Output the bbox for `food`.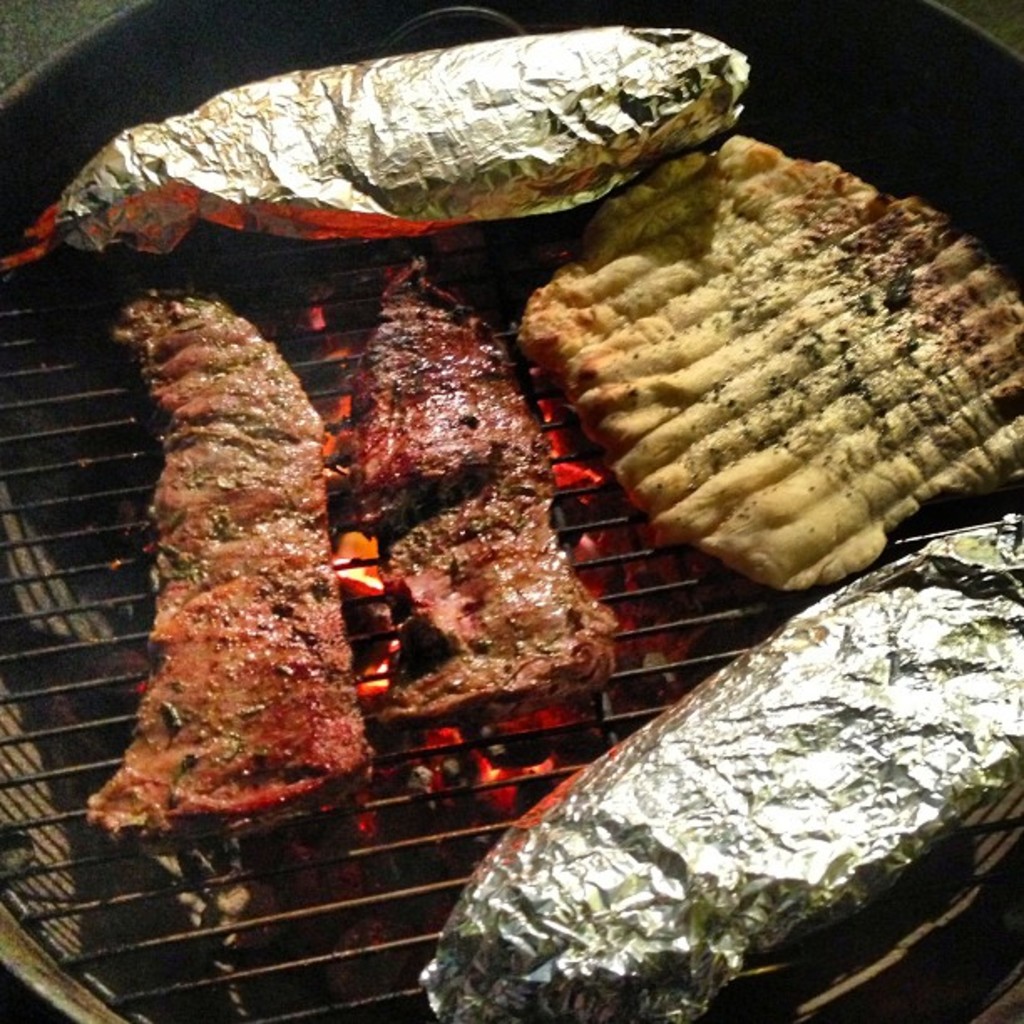
515, 137, 1022, 589.
